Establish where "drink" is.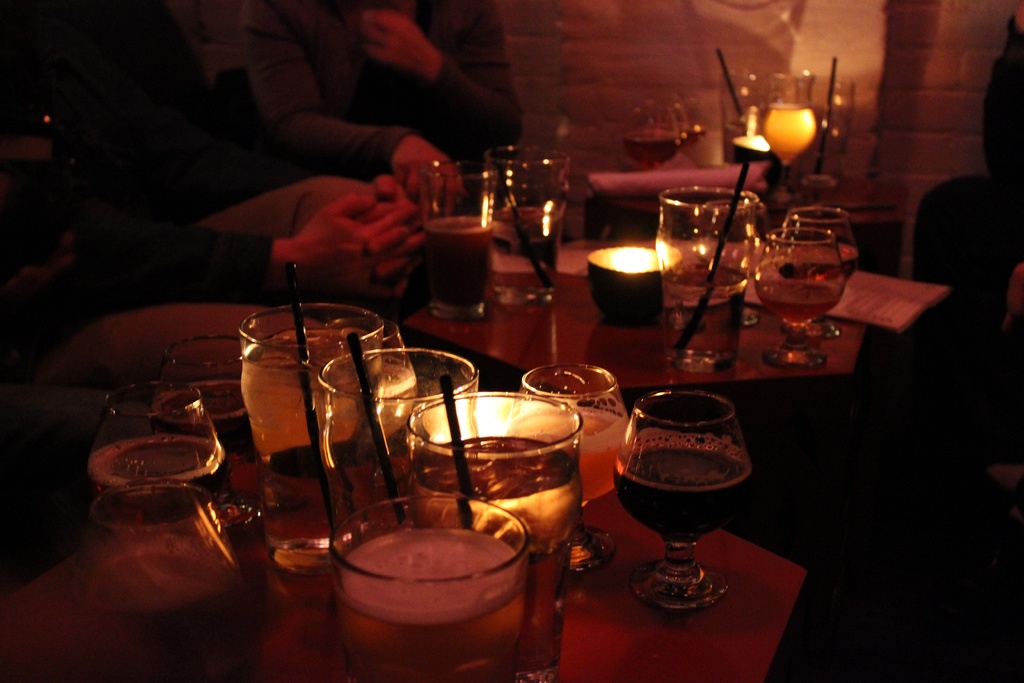
Established at [x1=755, y1=273, x2=842, y2=329].
